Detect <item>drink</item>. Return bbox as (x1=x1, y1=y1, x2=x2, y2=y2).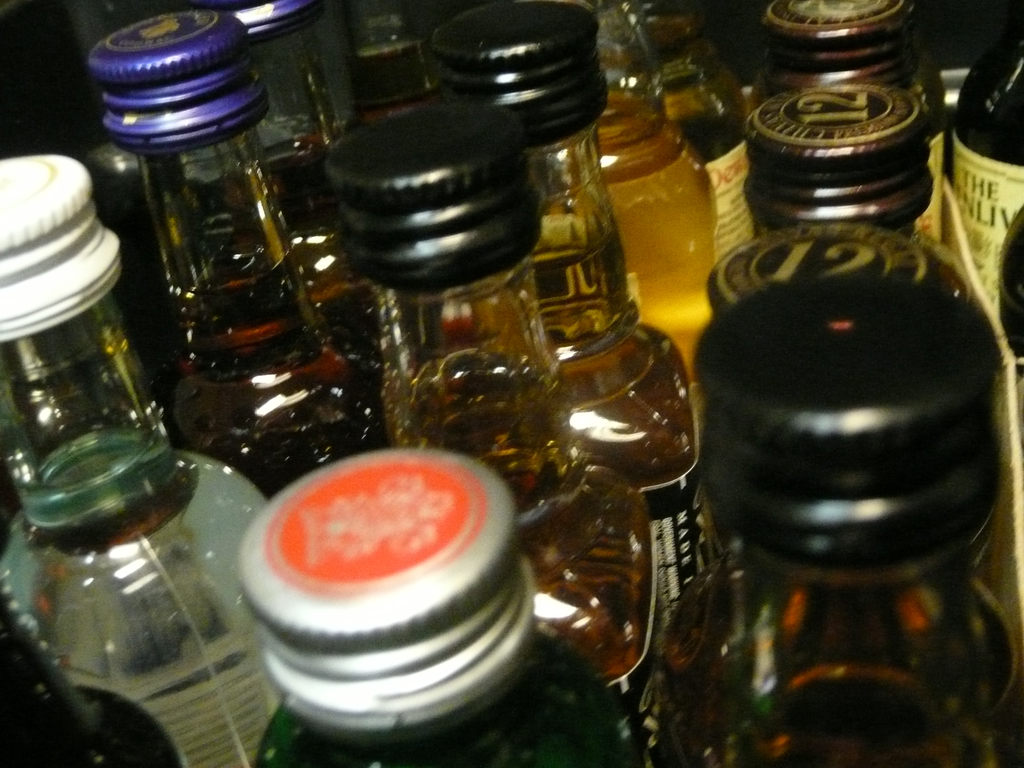
(x1=566, y1=326, x2=692, y2=671).
